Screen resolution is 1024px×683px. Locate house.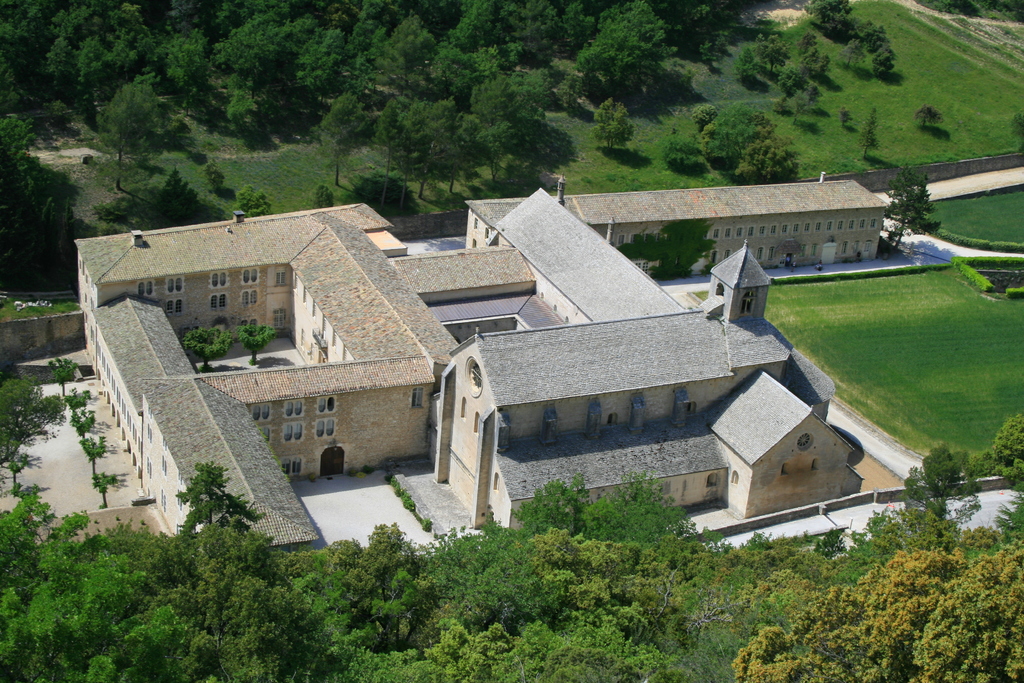
(left=139, top=372, right=323, bottom=550).
